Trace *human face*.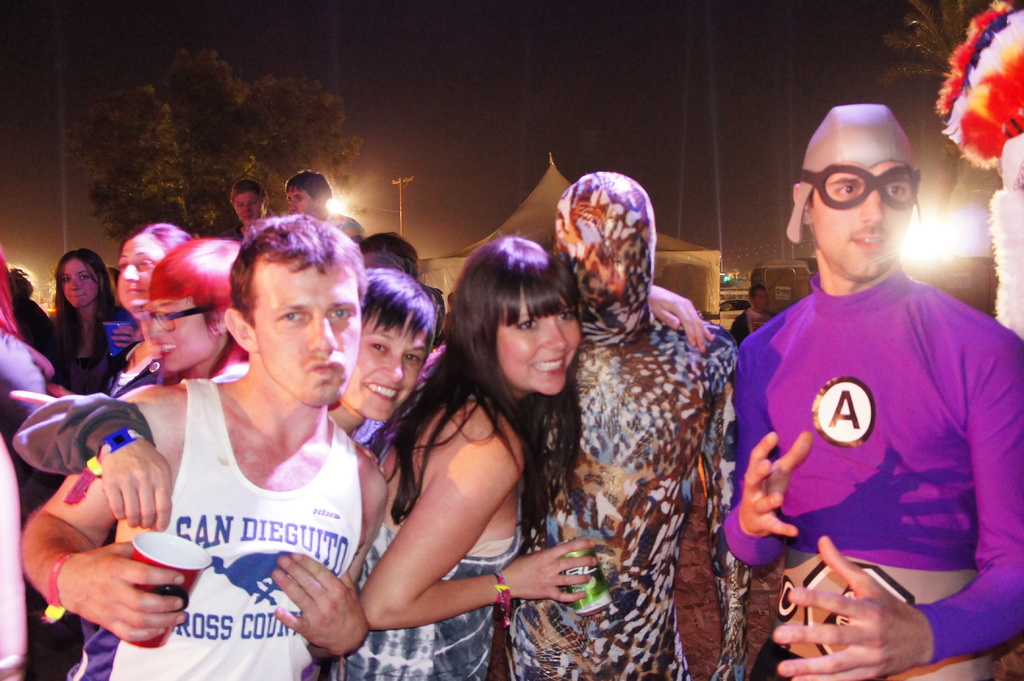
Traced to {"x1": 811, "y1": 159, "x2": 913, "y2": 287}.
